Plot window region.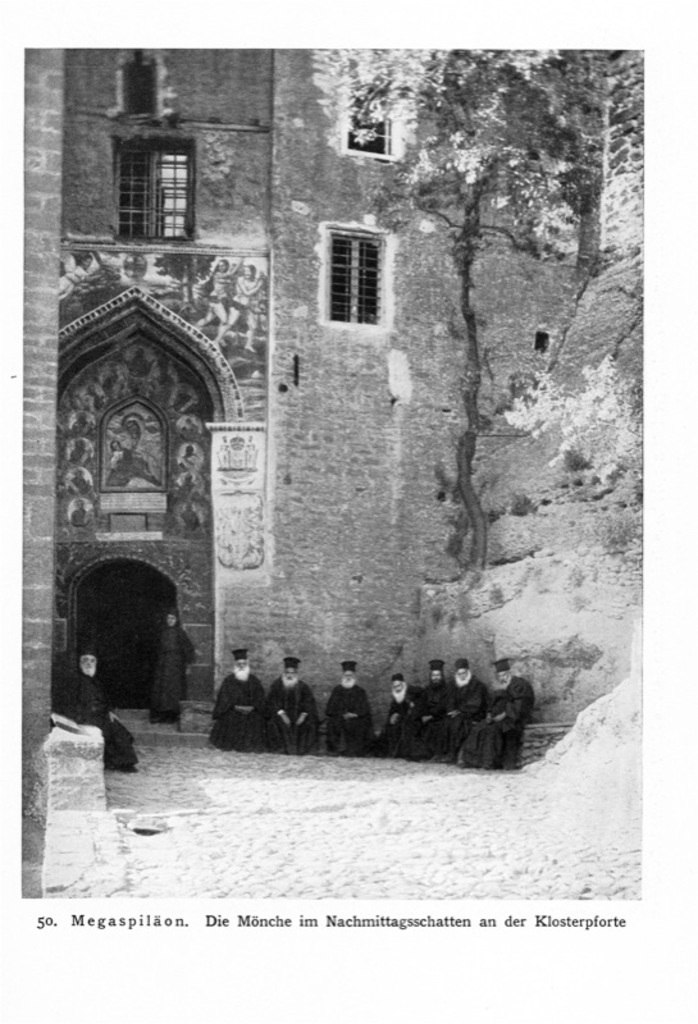
Plotted at BBox(314, 220, 392, 326).
